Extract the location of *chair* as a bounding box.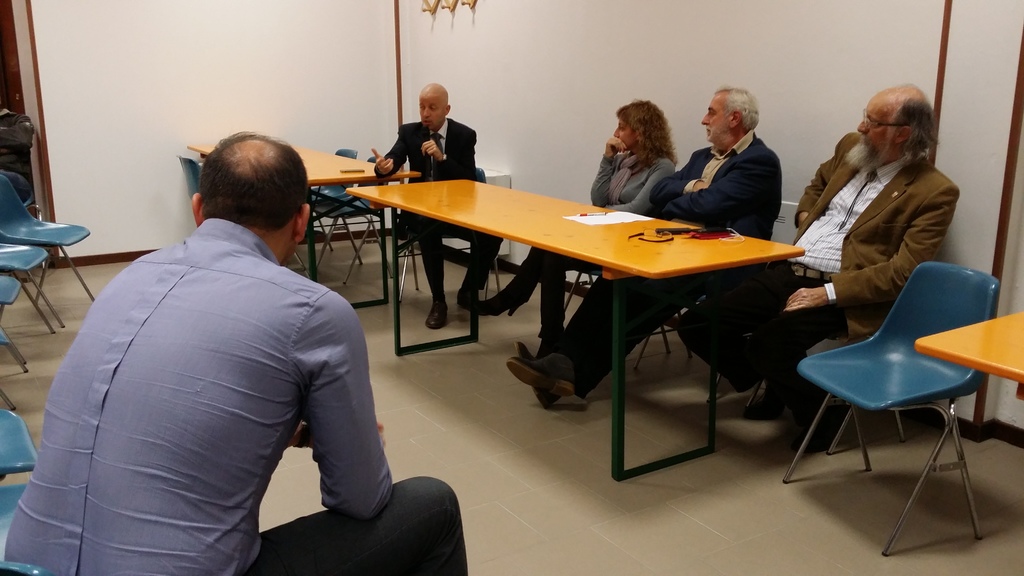
crop(390, 161, 504, 312).
